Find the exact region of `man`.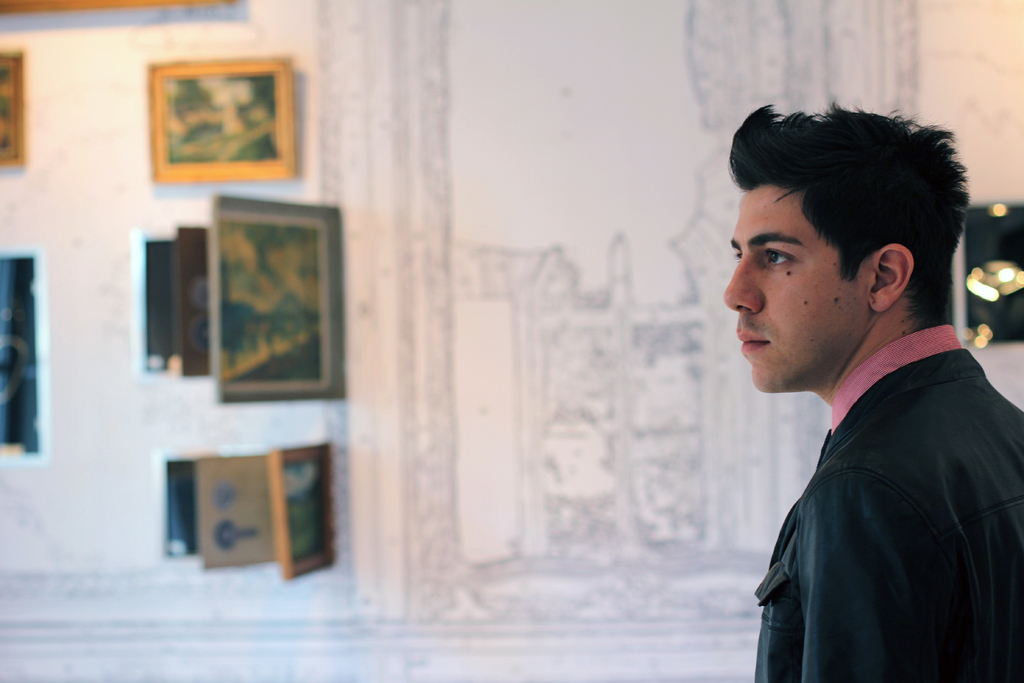
Exact region: (716, 94, 1023, 682).
